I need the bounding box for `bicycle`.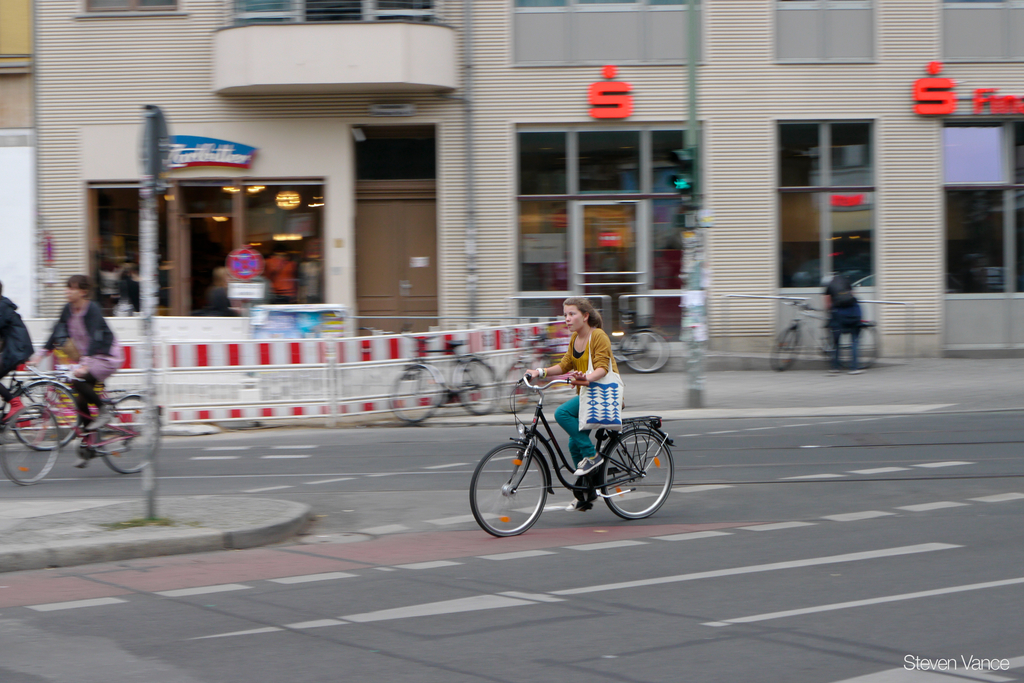
Here it is: left=0, top=369, right=84, bottom=450.
